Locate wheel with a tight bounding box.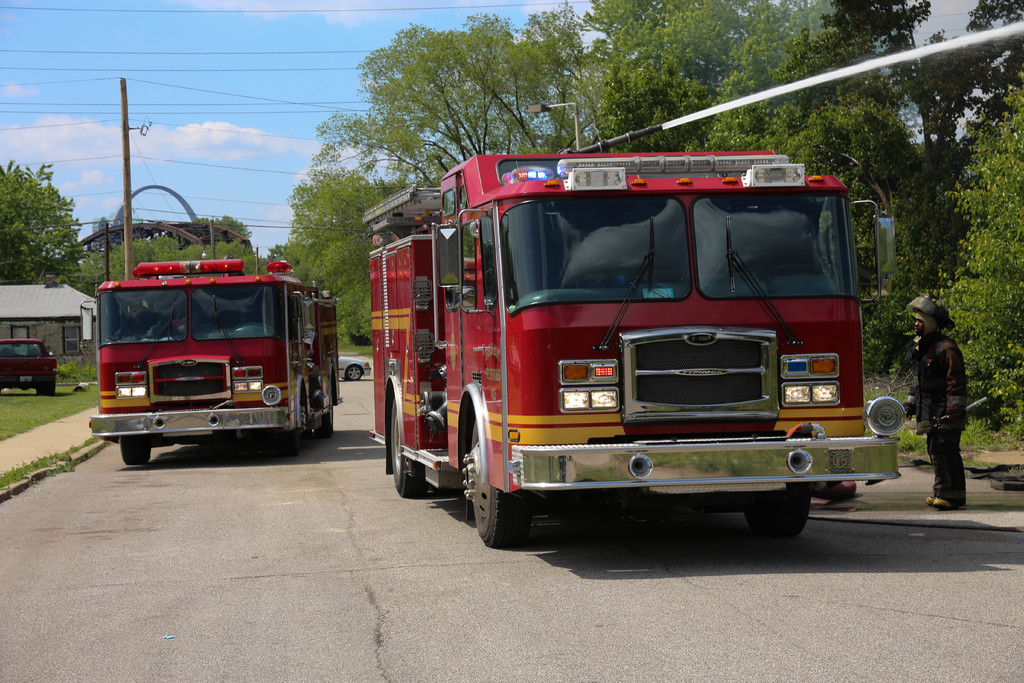
[459, 422, 538, 552].
